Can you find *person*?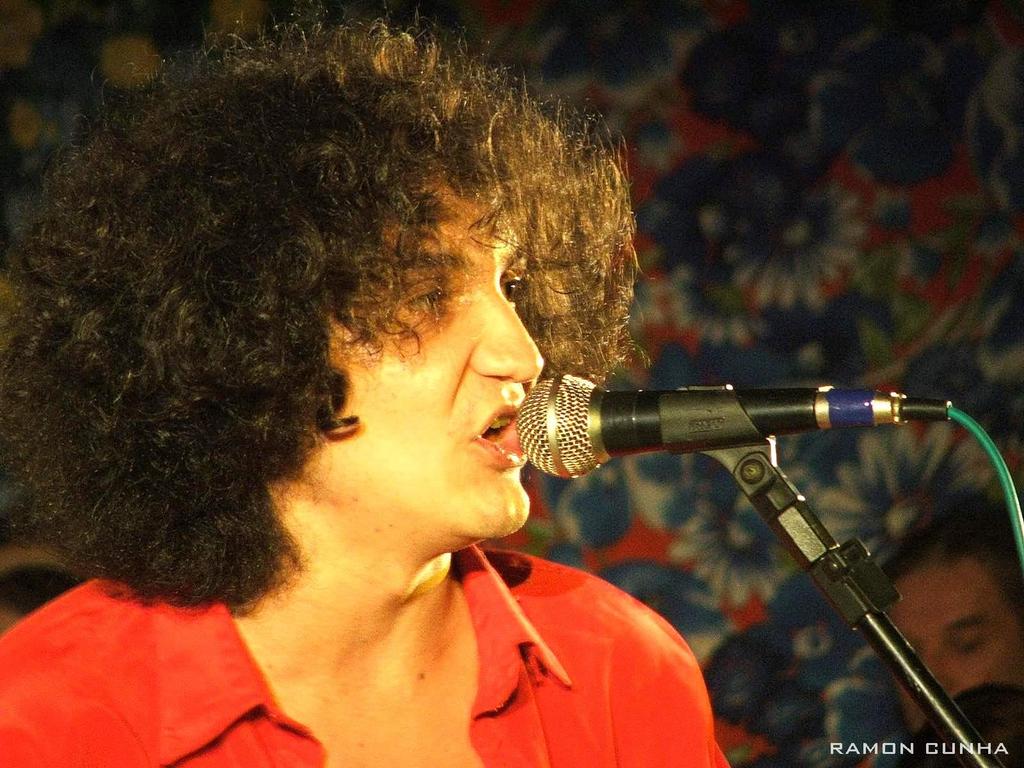
Yes, bounding box: (left=868, top=511, right=1023, bottom=737).
